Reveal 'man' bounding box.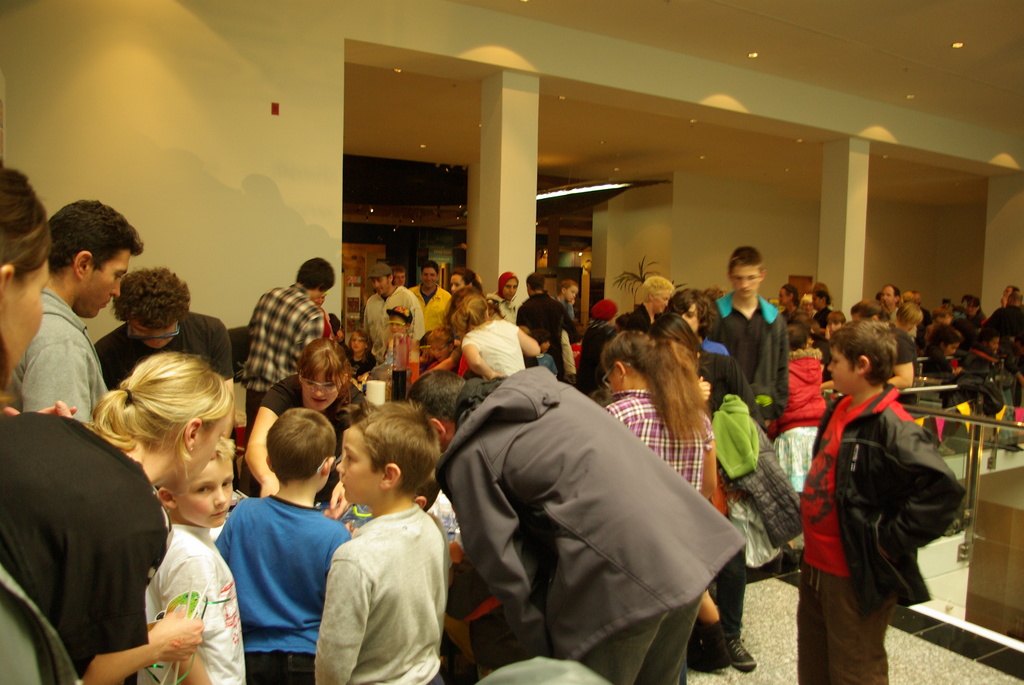
Revealed: (left=355, top=262, right=428, bottom=366).
